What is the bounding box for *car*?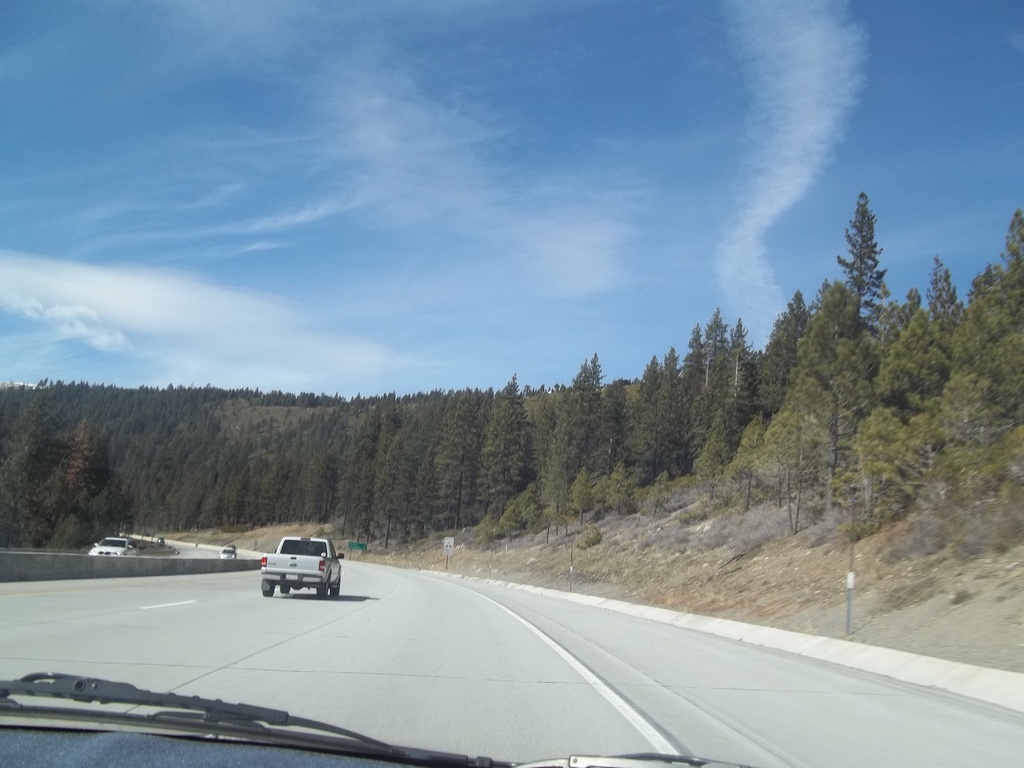
pyautogui.locateOnScreen(0, 0, 1023, 767).
